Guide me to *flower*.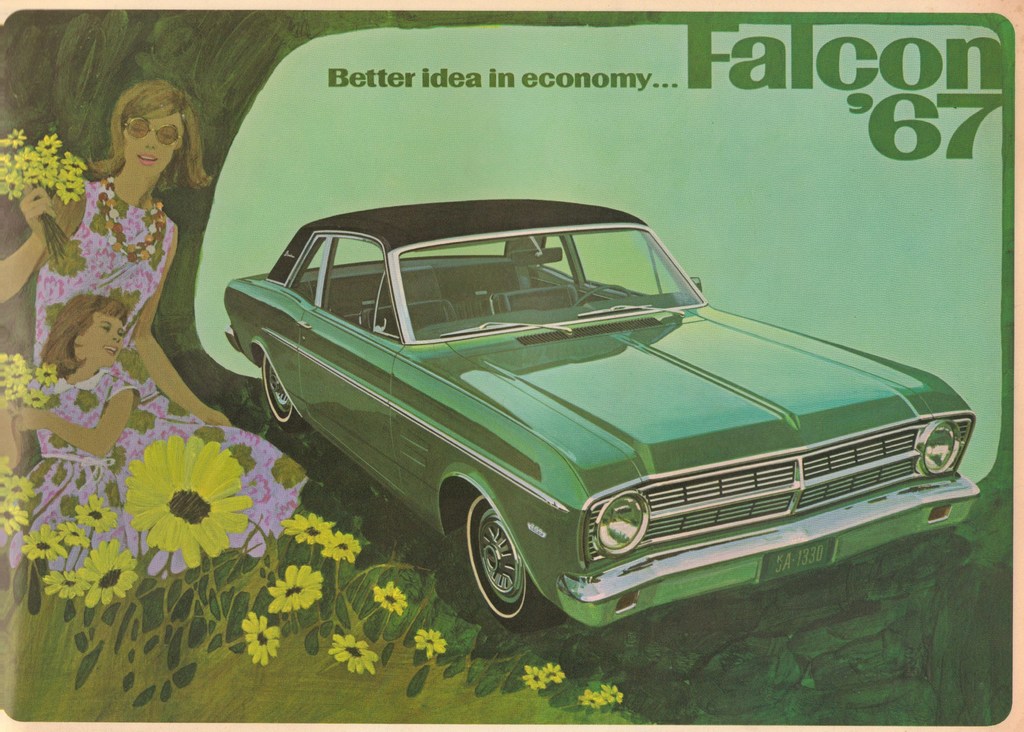
Guidance: detection(281, 514, 335, 545).
